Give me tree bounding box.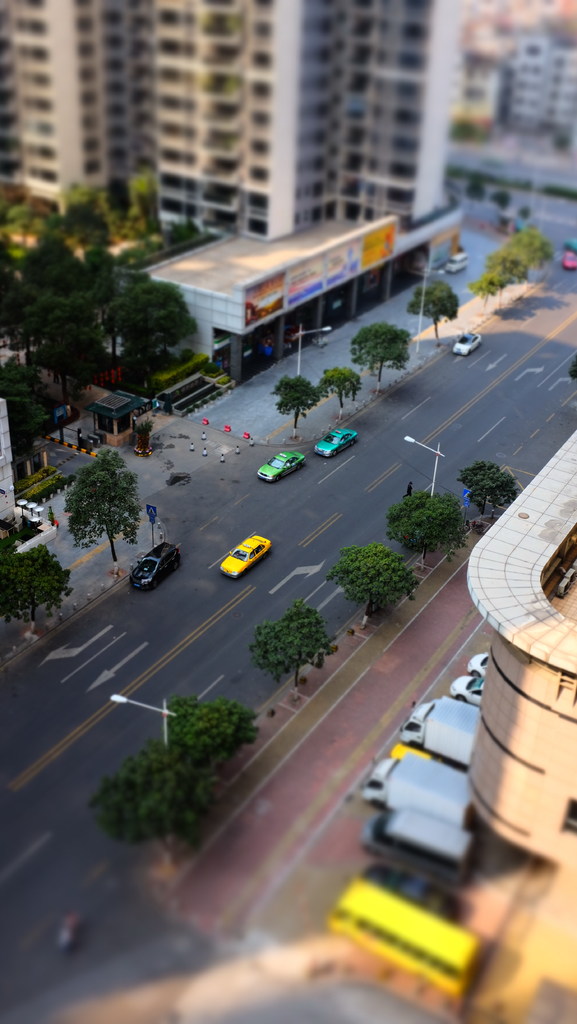
x1=0, y1=349, x2=46, y2=468.
